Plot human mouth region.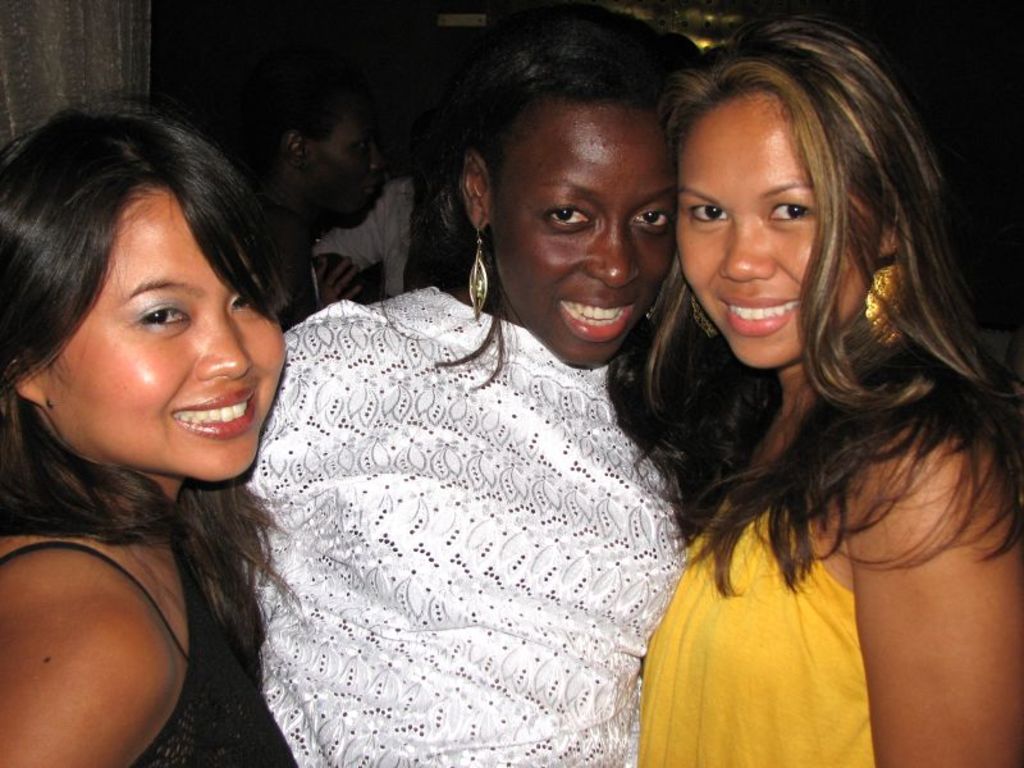
Plotted at 173/392/257/448.
